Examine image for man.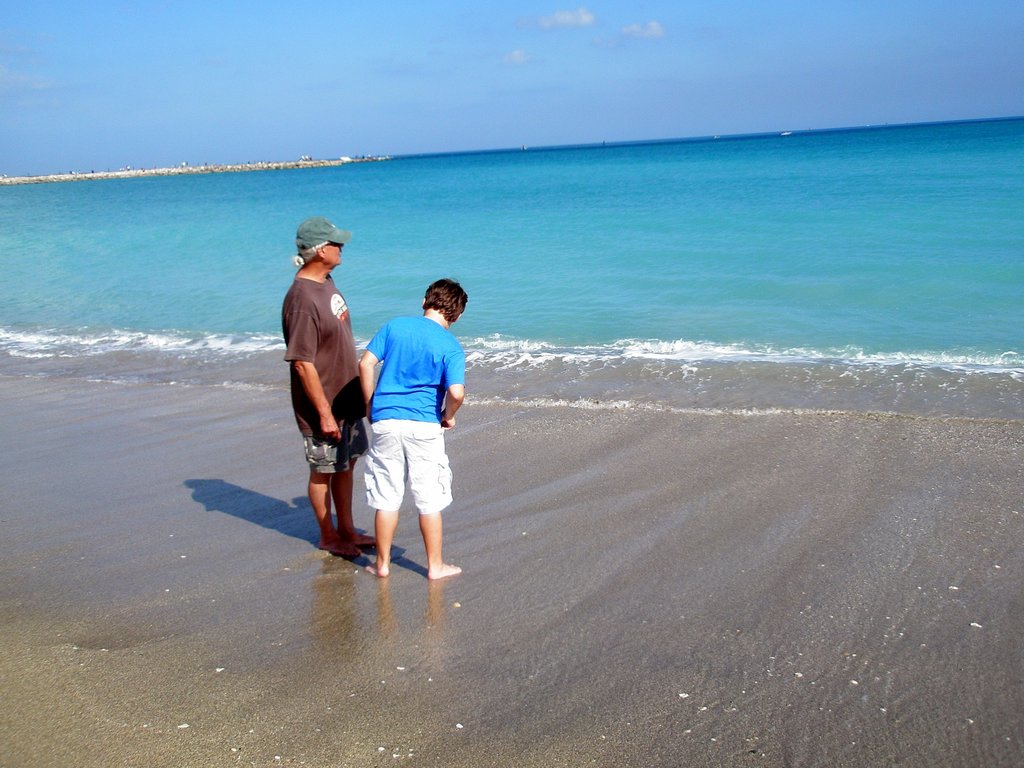
Examination result: (271, 209, 365, 561).
